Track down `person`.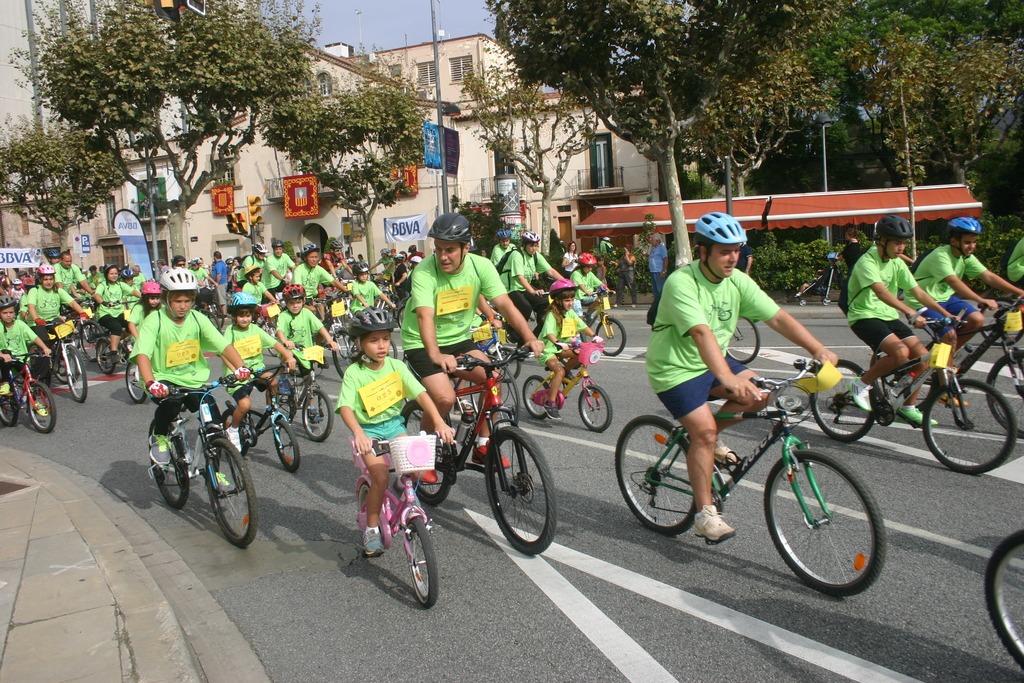
Tracked to x1=128 y1=267 x2=249 y2=490.
